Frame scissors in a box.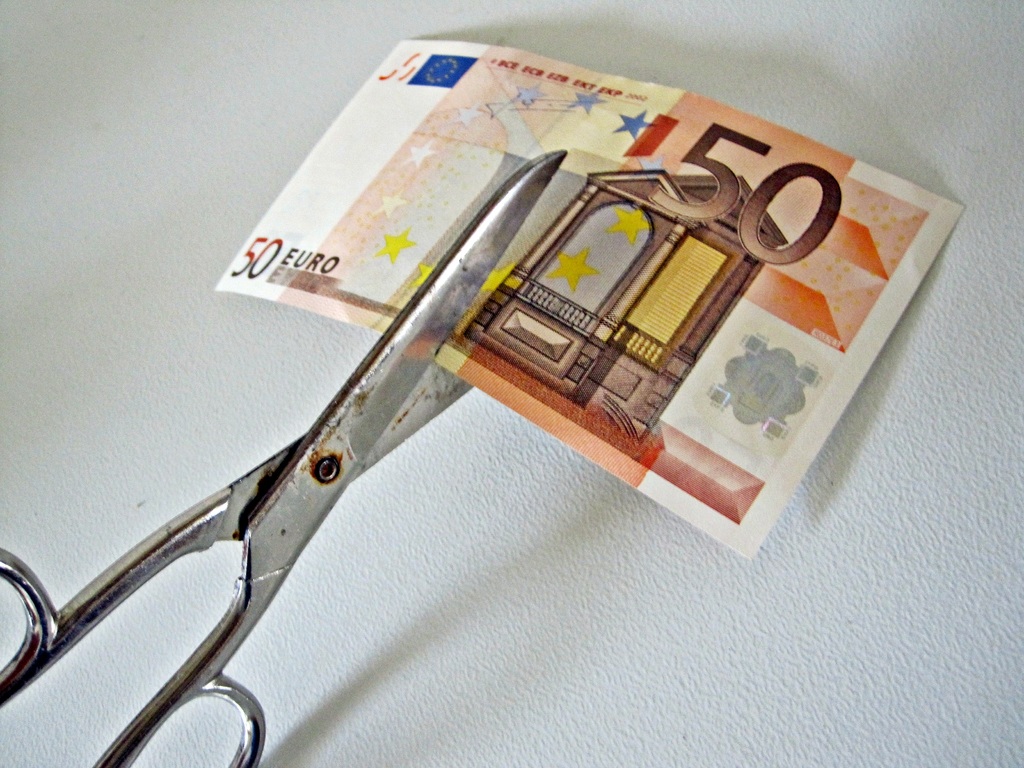
crop(0, 148, 570, 767).
